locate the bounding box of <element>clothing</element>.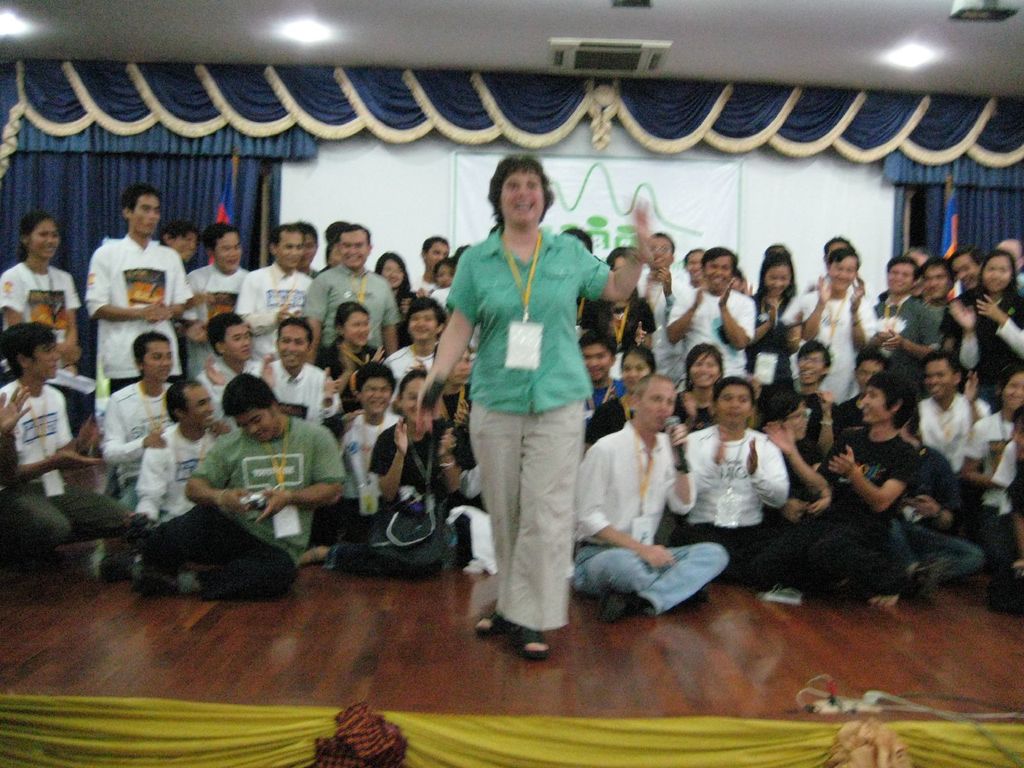
Bounding box: detection(0, 378, 132, 557).
